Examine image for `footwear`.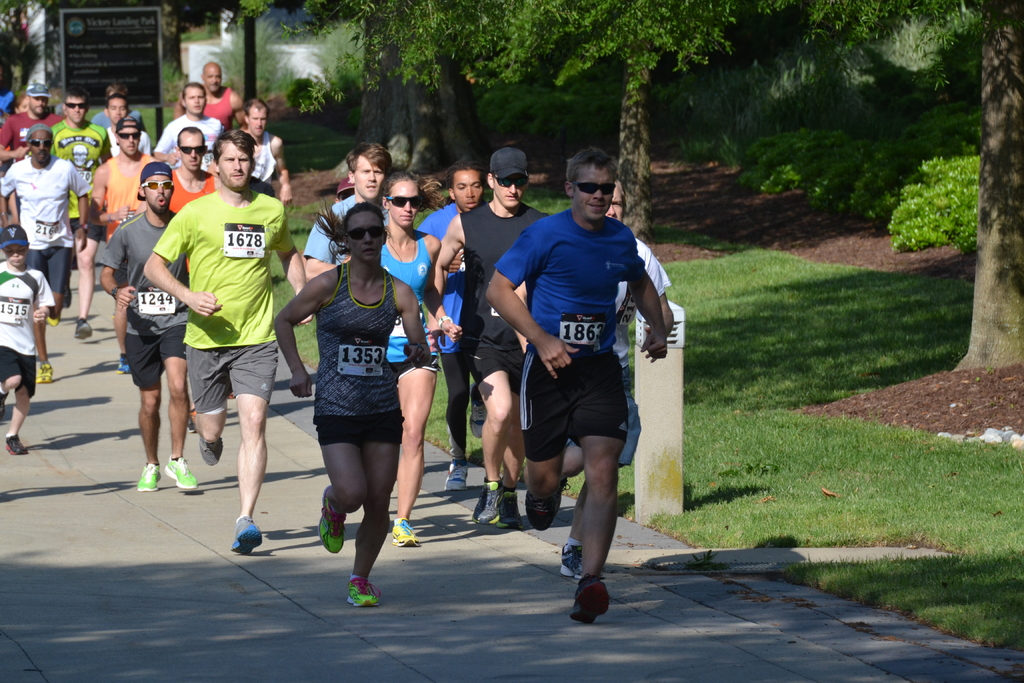
Examination result: region(556, 538, 583, 580).
